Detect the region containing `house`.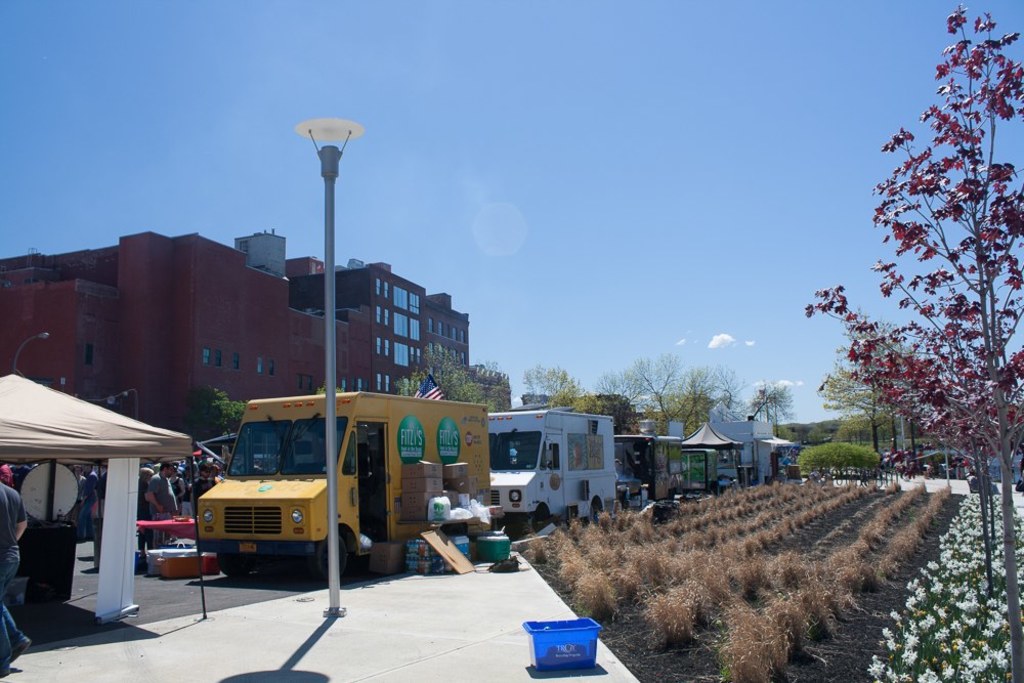
(x1=709, y1=418, x2=779, y2=480).
